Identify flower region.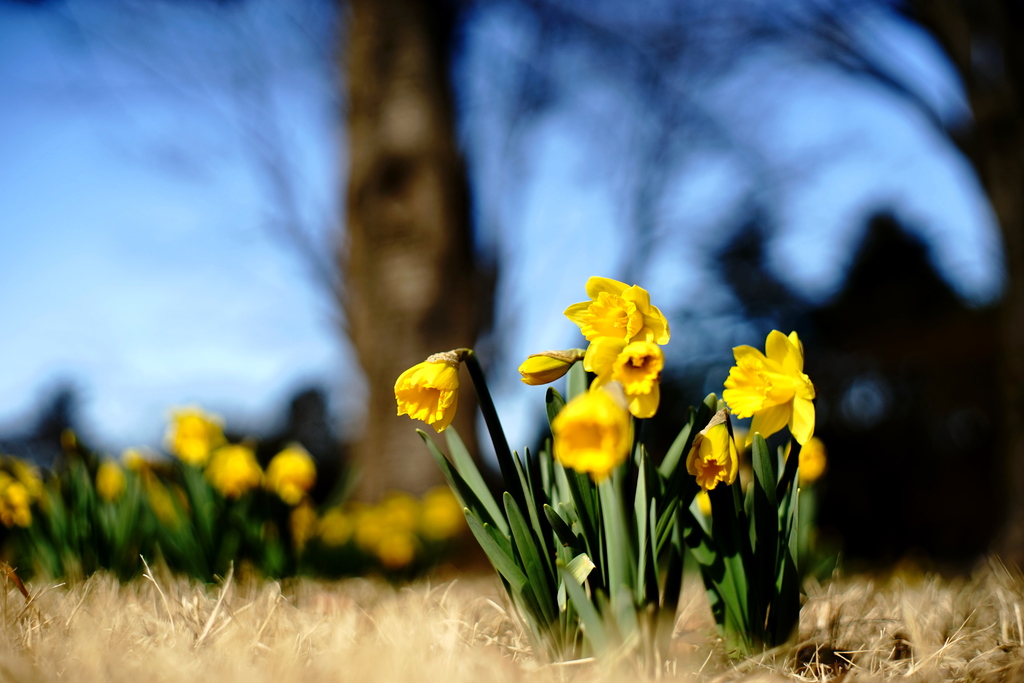
Region: (left=548, top=389, right=630, bottom=478).
